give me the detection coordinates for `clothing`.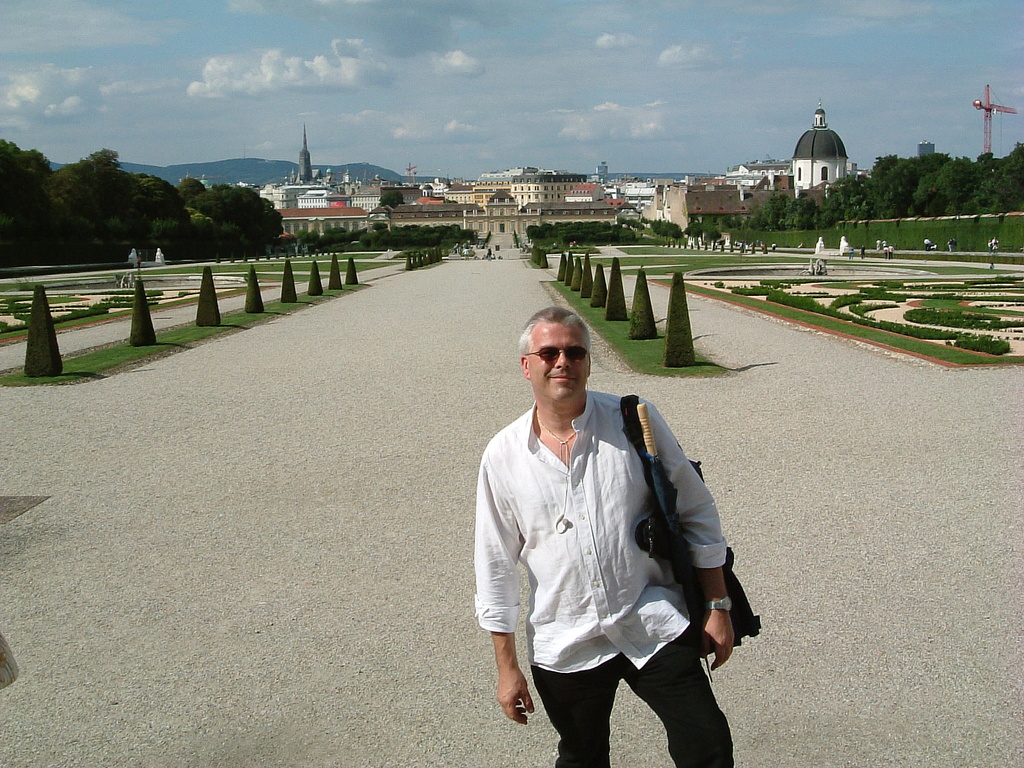
left=468, top=365, right=736, bottom=730.
